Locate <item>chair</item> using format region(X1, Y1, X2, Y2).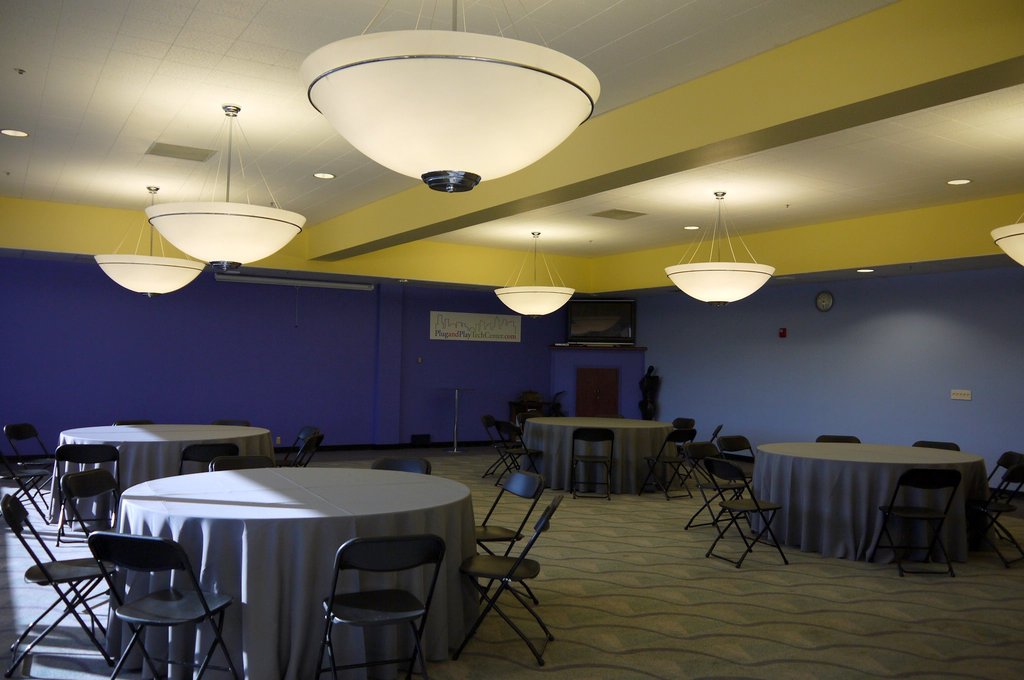
region(211, 460, 275, 474).
